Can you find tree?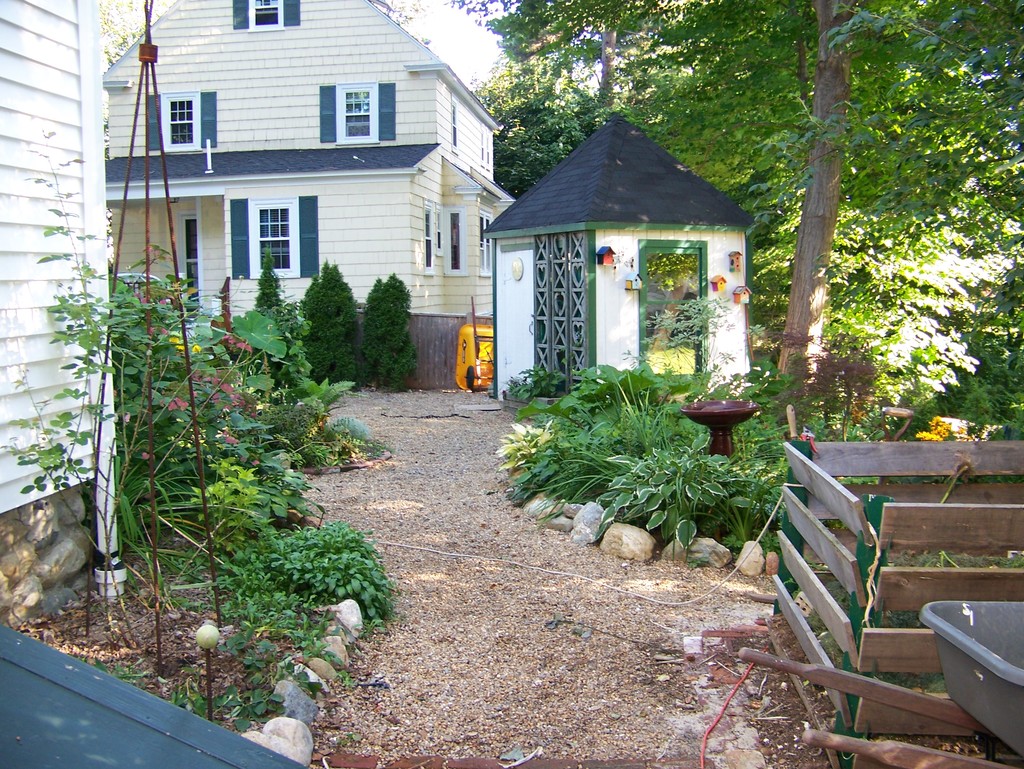
Yes, bounding box: (left=244, top=255, right=271, bottom=319).
